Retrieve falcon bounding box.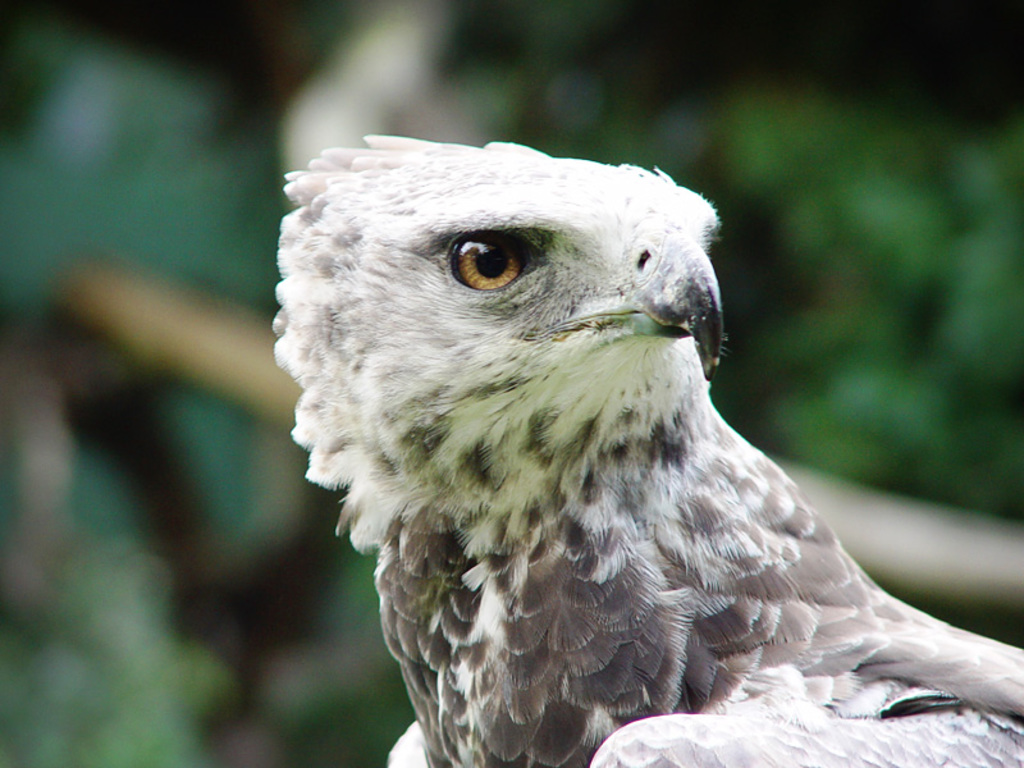
Bounding box: crop(273, 132, 1023, 767).
